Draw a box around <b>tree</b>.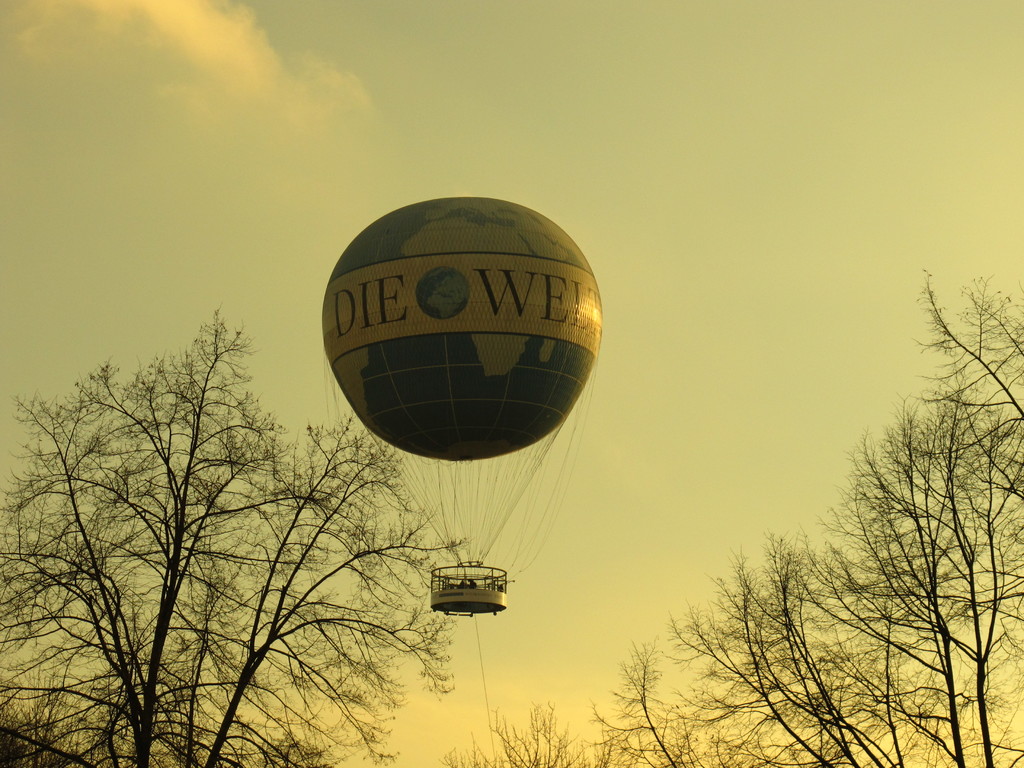
(x1=420, y1=691, x2=851, y2=767).
